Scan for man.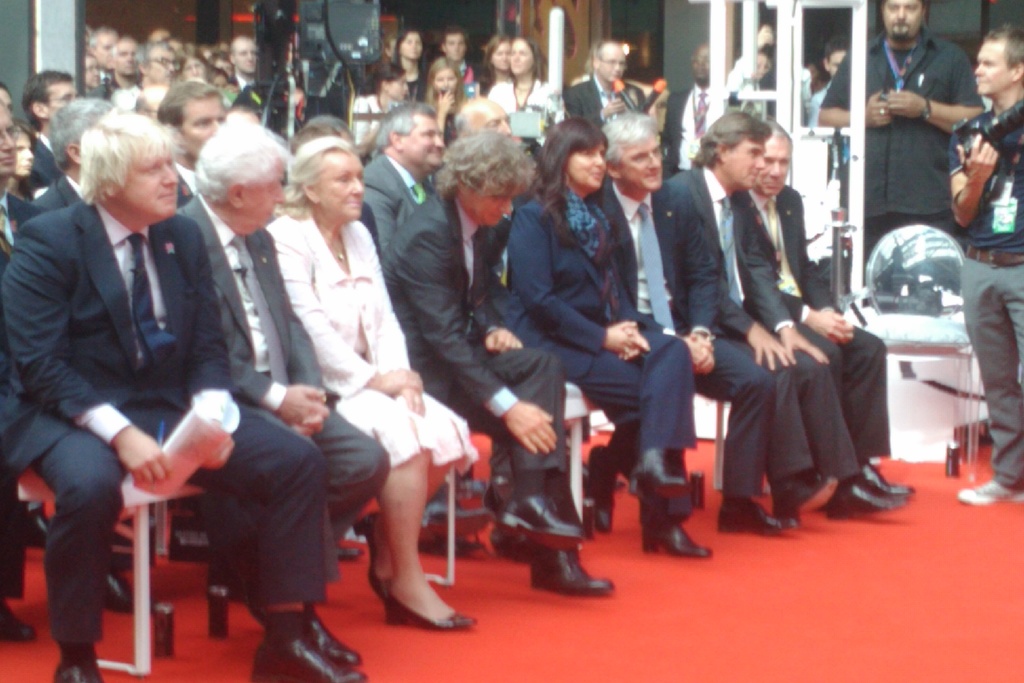
Scan result: (942,14,1023,502).
